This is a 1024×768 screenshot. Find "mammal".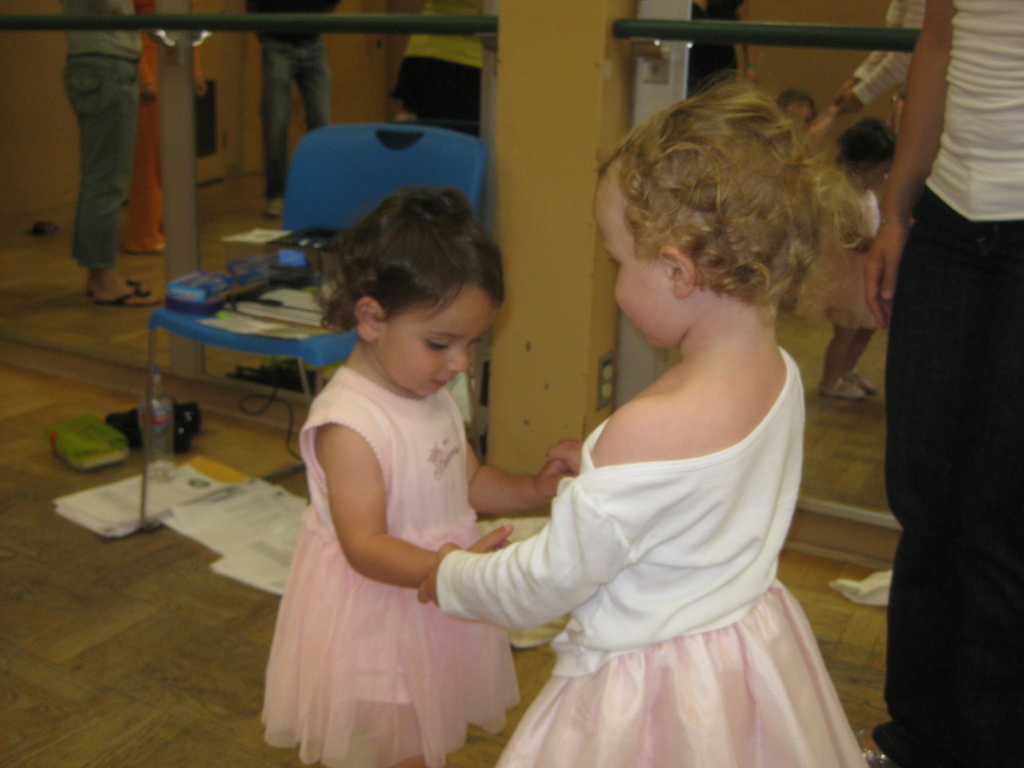
Bounding box: 806:110:900:396.
